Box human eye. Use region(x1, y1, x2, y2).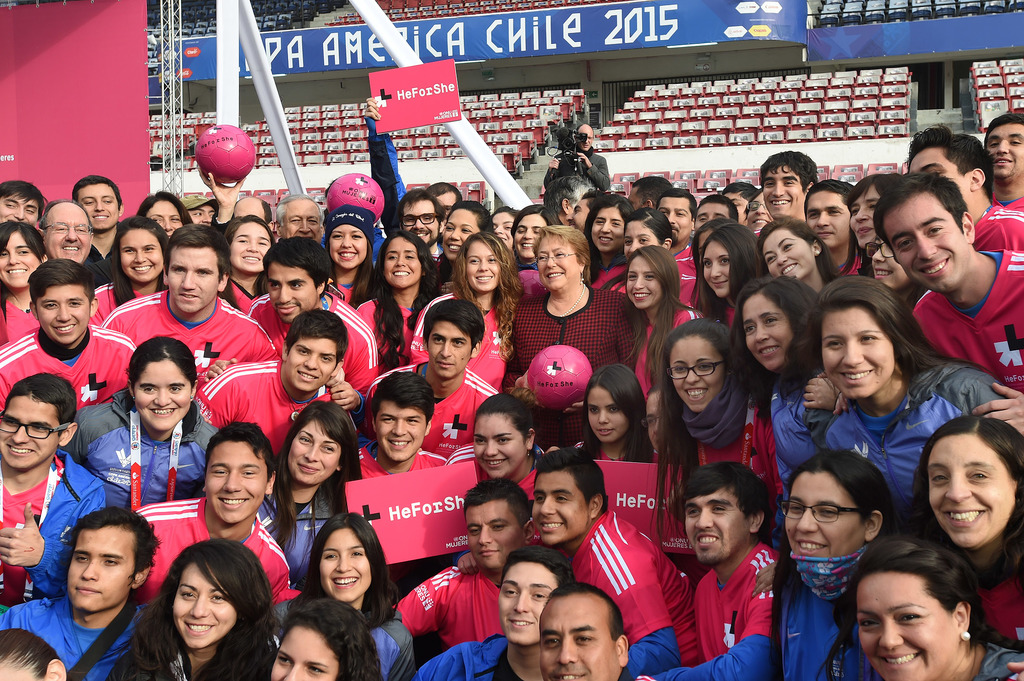
region(832, 209, 842, 217).
